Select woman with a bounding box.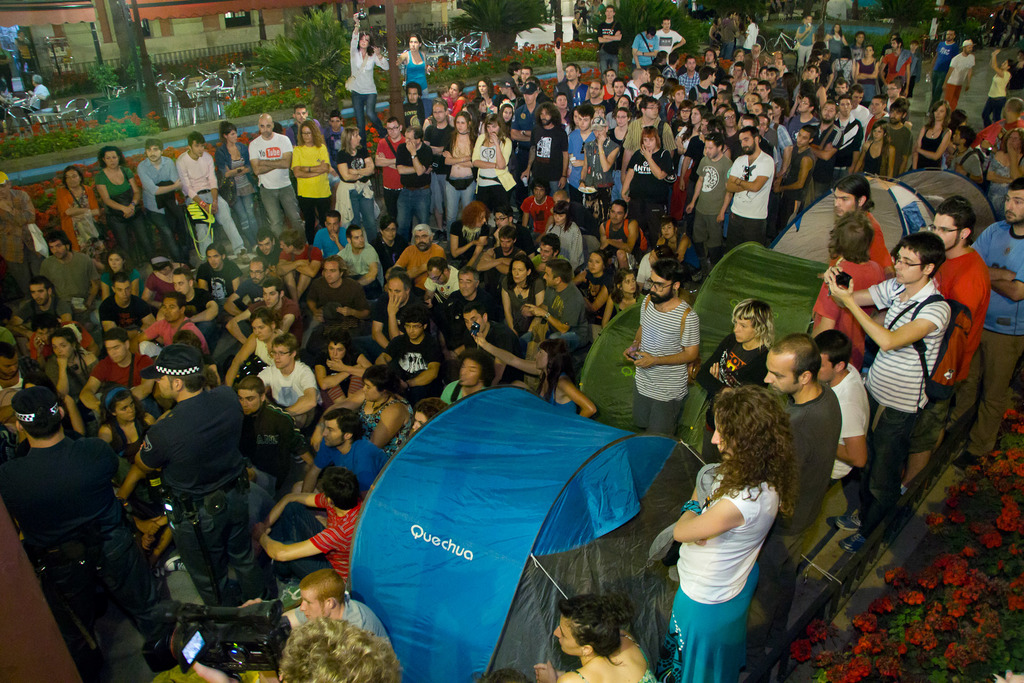
rect(577, 252, 611, 313).
